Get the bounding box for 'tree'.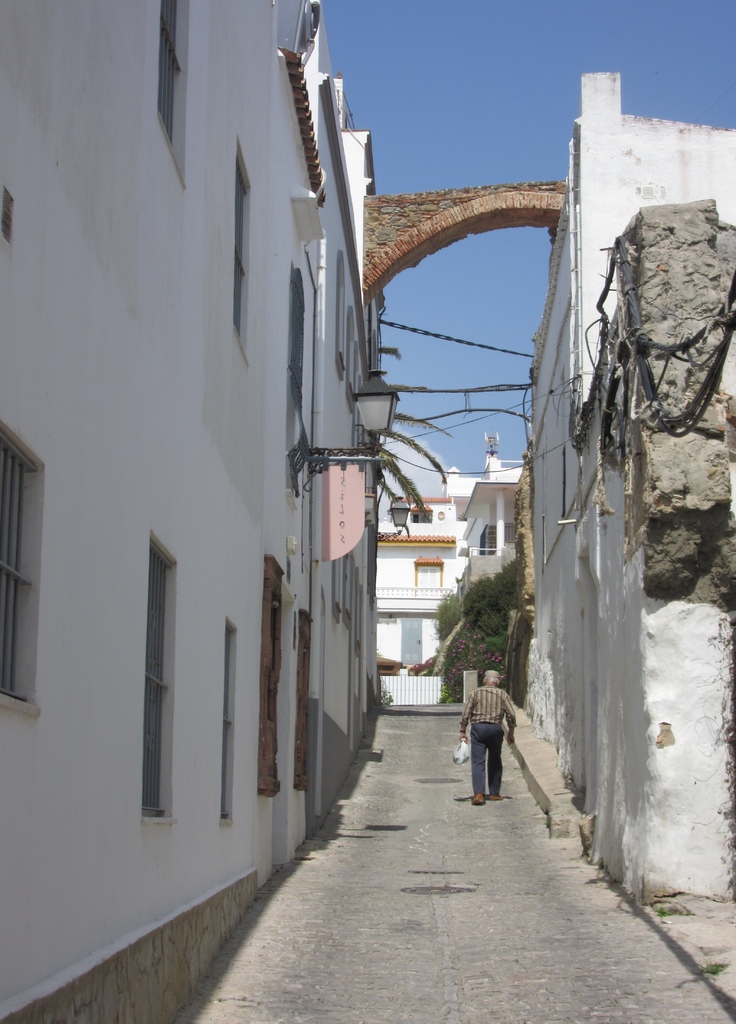
Rect(370, 340, 459, 533).
